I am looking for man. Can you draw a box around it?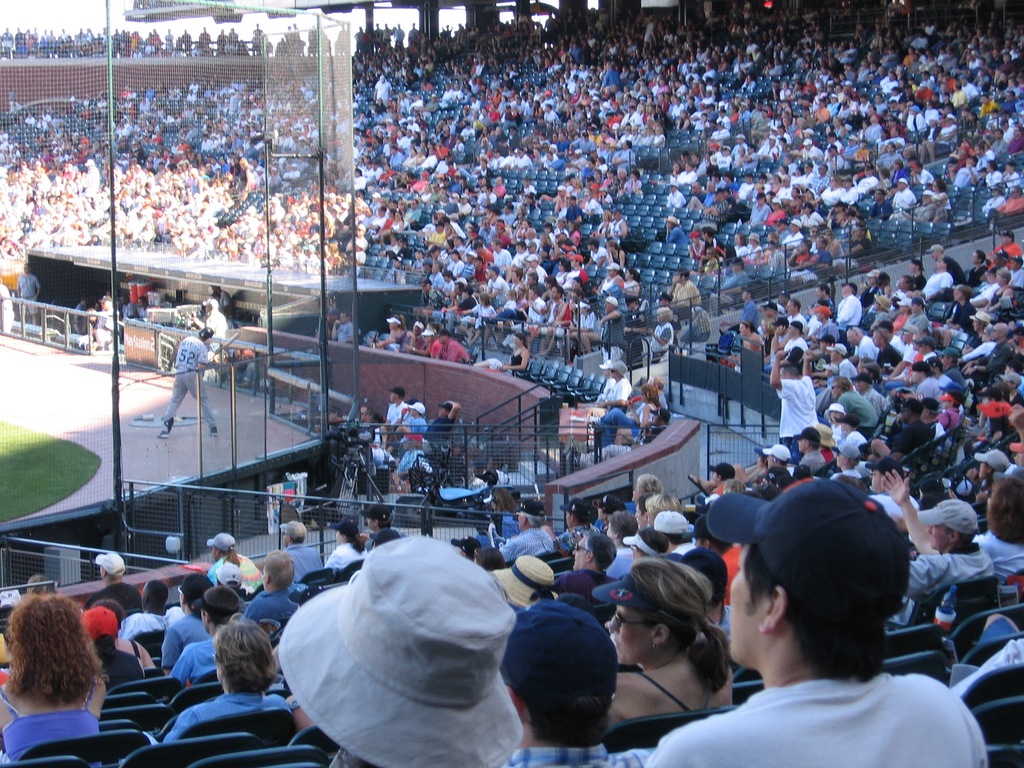
Sure, the bounding box is [left=501, top=495, right=549, bottom=563].
